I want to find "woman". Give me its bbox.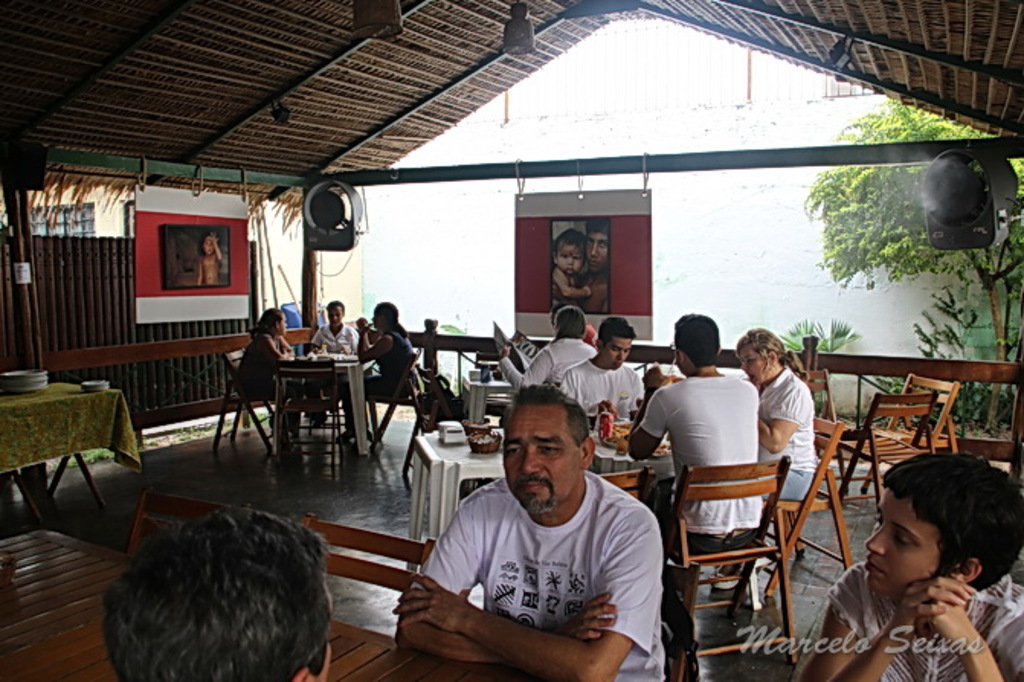
detection(729, 313, 830, 497).
